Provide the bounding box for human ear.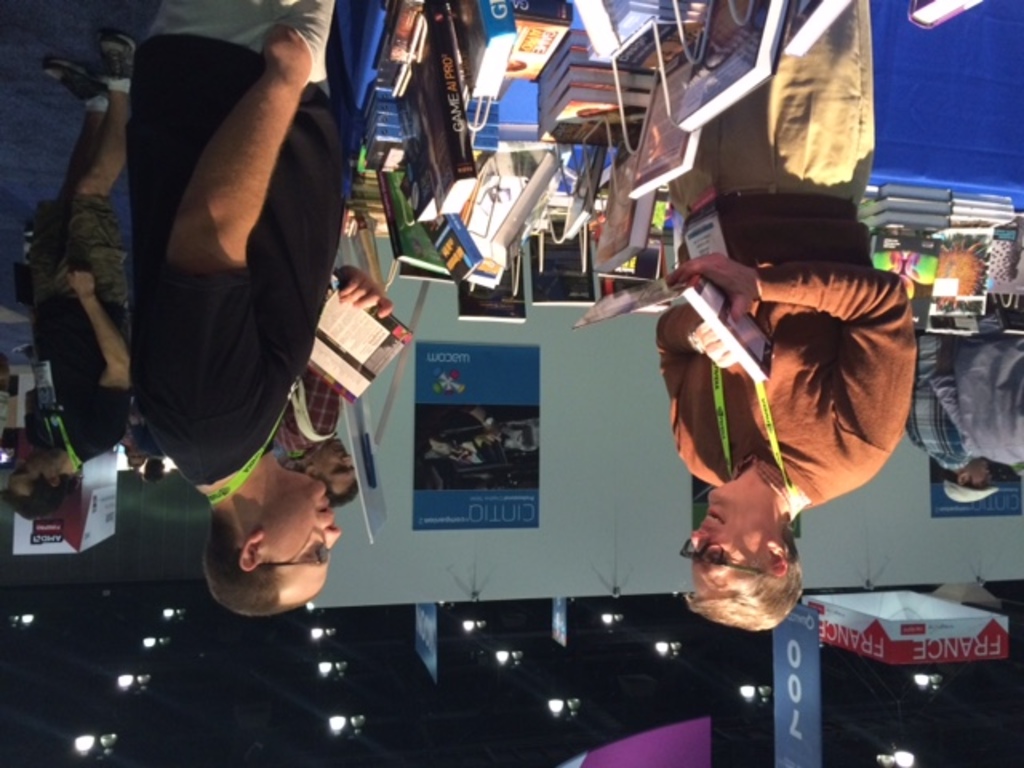
[left=235, top=533, right=261, bottom=573].
